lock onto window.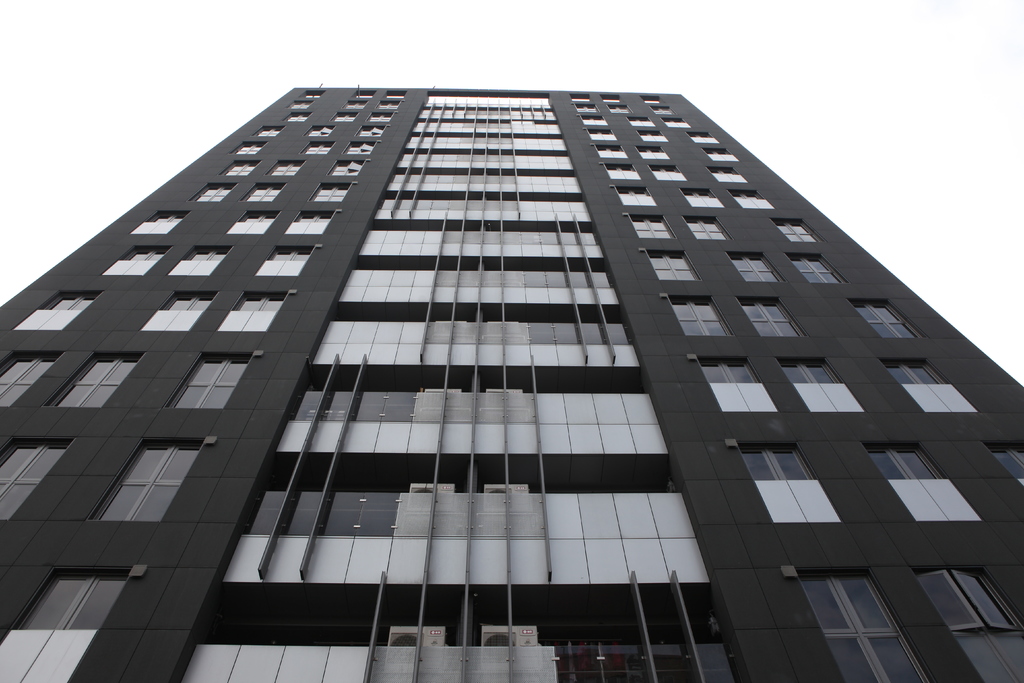
Locked: box=[682, 213, 730, 242].
